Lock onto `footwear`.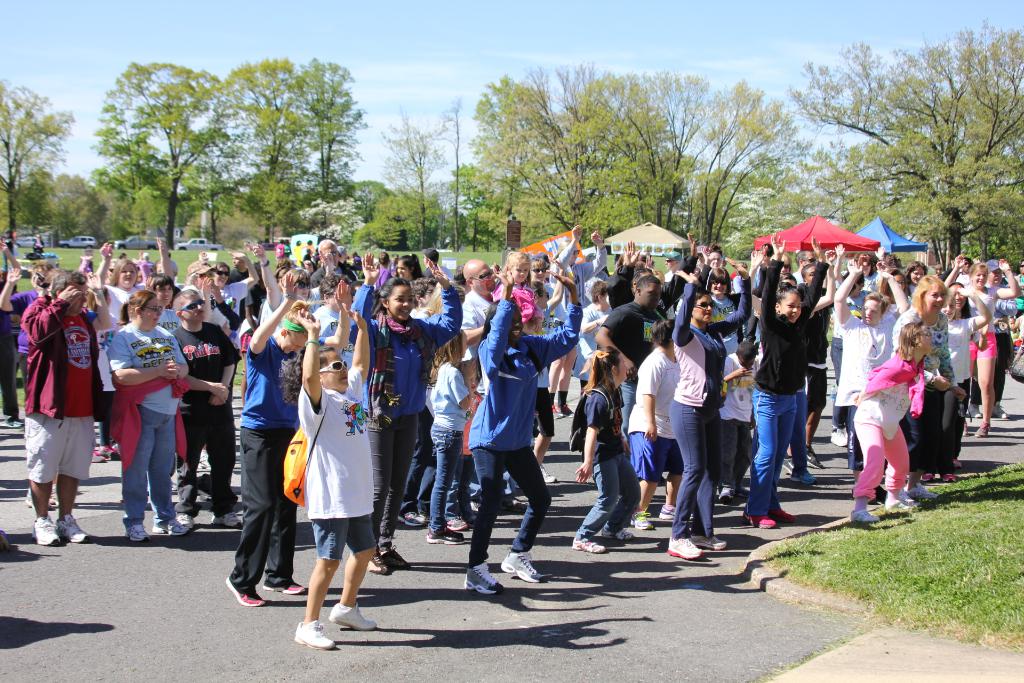
Locked: {"x1": 24, "y1": 488, "x2": 58, "y2": 507}.
